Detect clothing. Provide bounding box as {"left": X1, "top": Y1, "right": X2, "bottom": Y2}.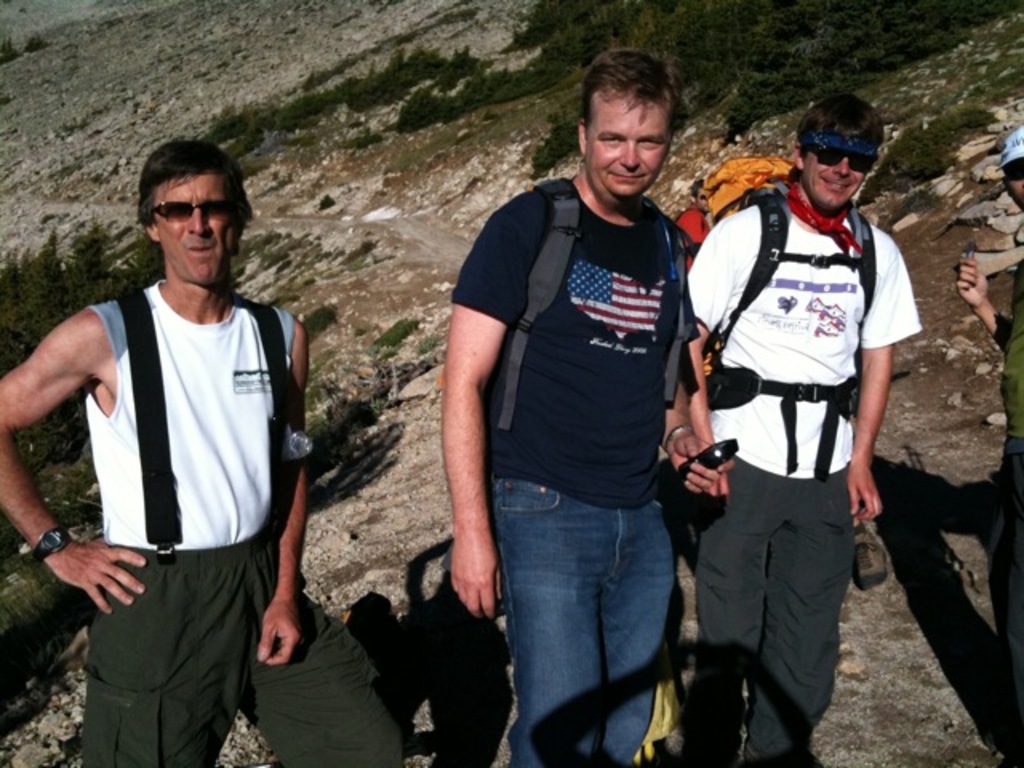
{"left": 675, "top": 173, "right": 926, "bottom": 766}.
